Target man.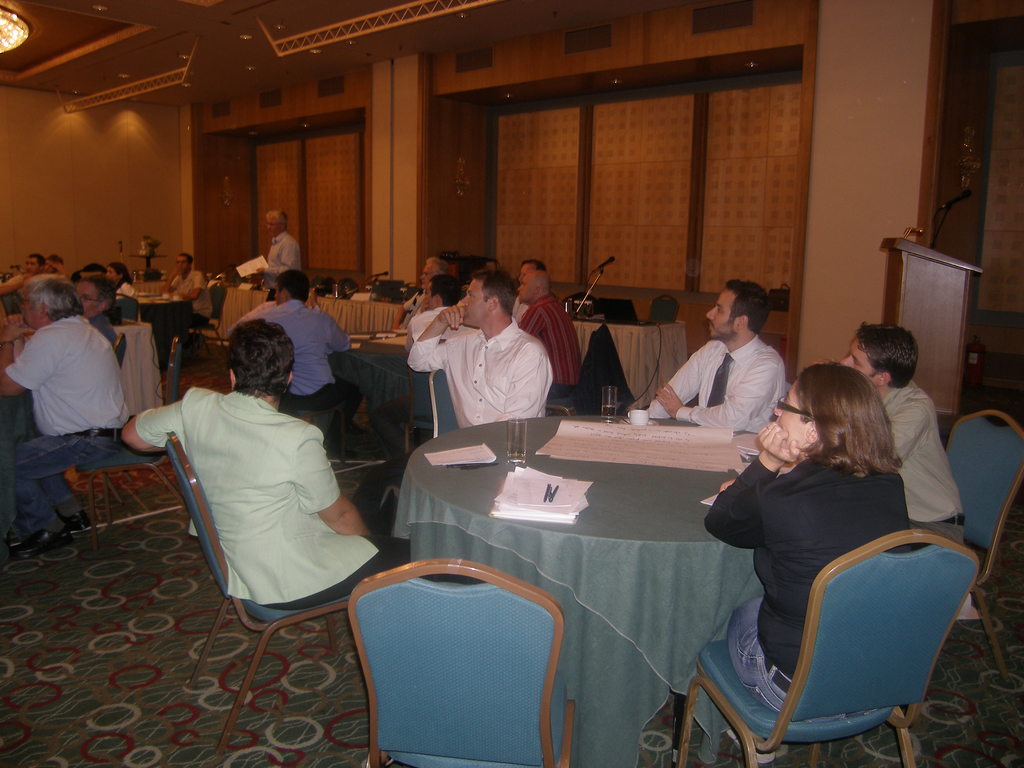
Target region: Rect(258, 209, 301, 301).
